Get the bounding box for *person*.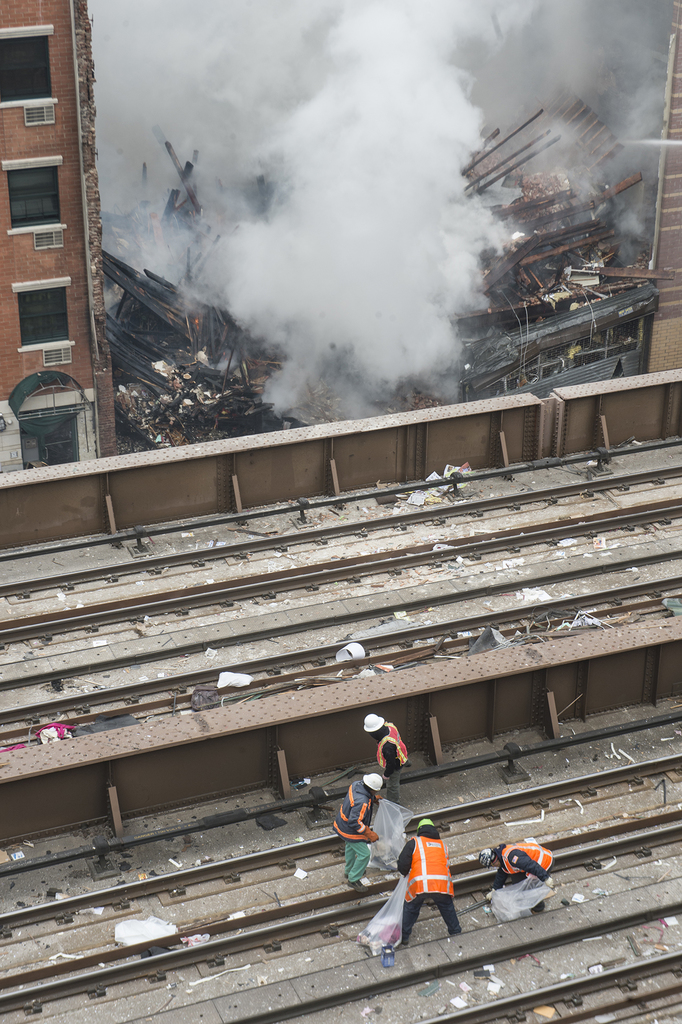
detection(393, 819, 468, 940).
